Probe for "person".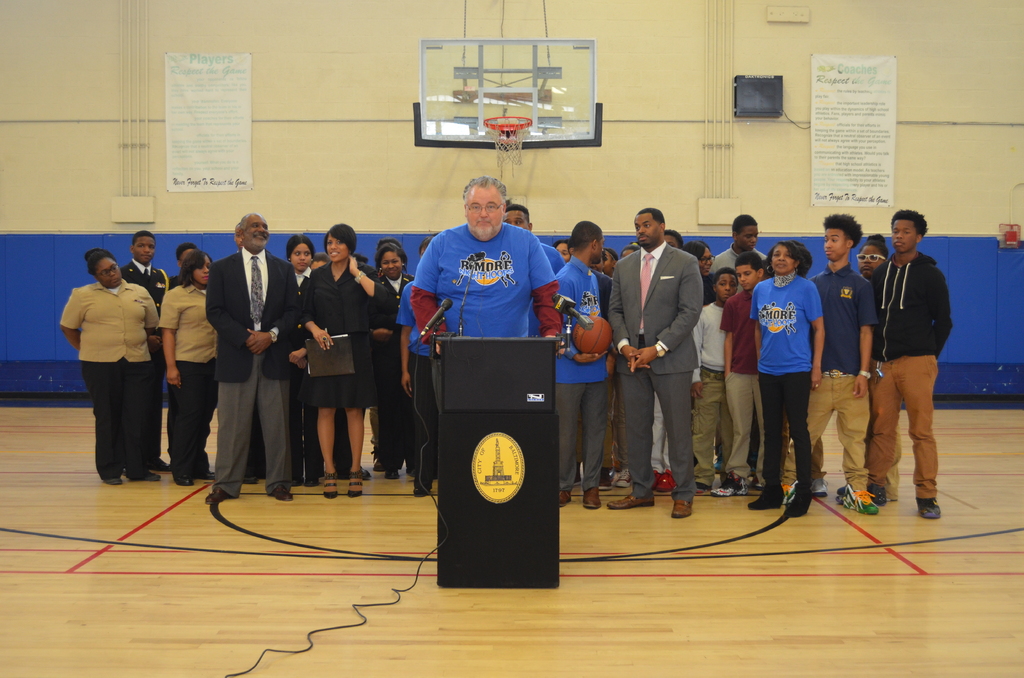
Probe result: crop(710, 252, 765, 497).
